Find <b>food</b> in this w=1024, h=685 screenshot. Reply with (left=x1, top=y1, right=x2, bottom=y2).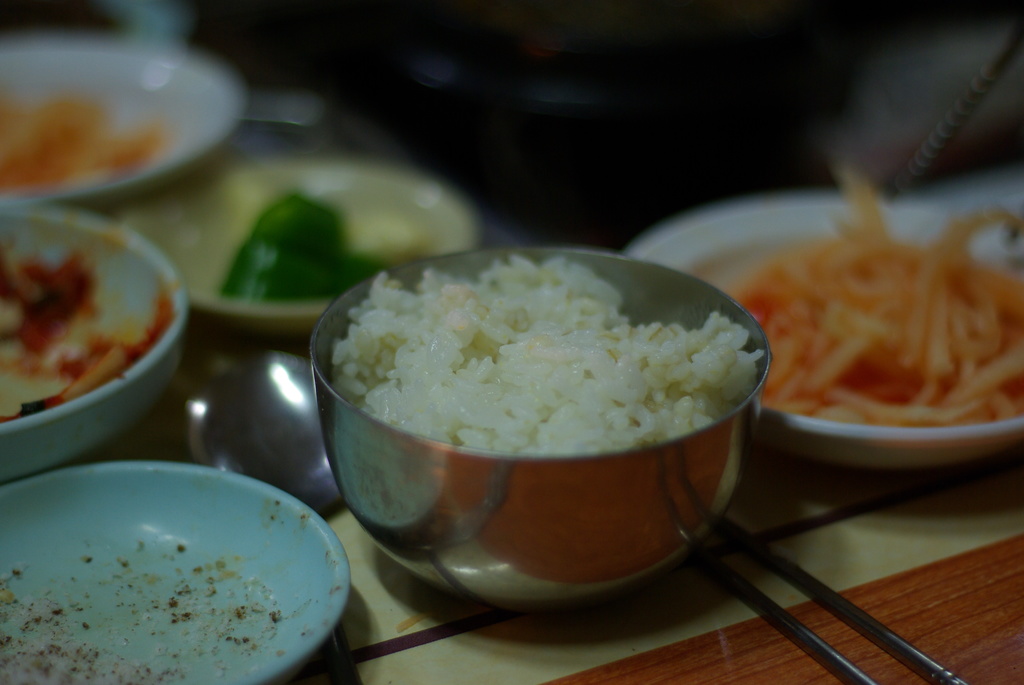
(left=0, top=540, right=286, bottom=684).
